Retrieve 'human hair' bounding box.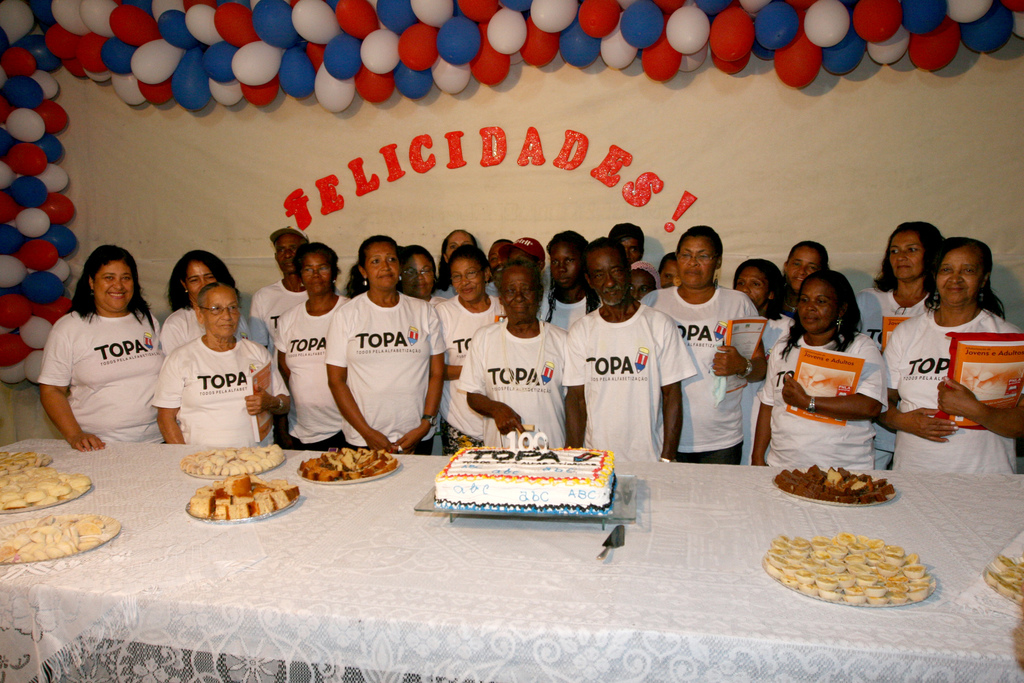
Bounding box: {"left": 660, "top": 251, "right": 680, "bottom": 270}.
